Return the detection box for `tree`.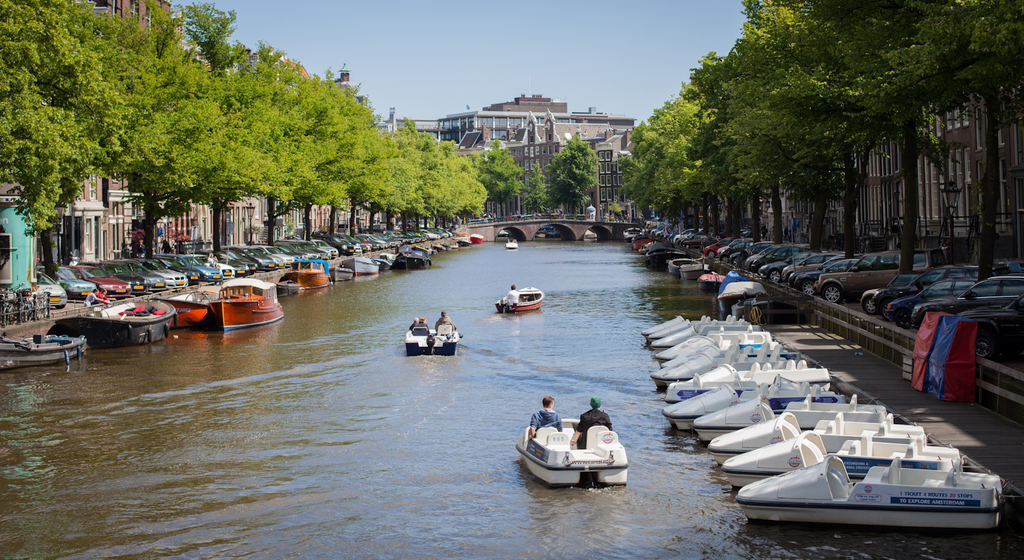
BBox(521, 161, 553, 219).
